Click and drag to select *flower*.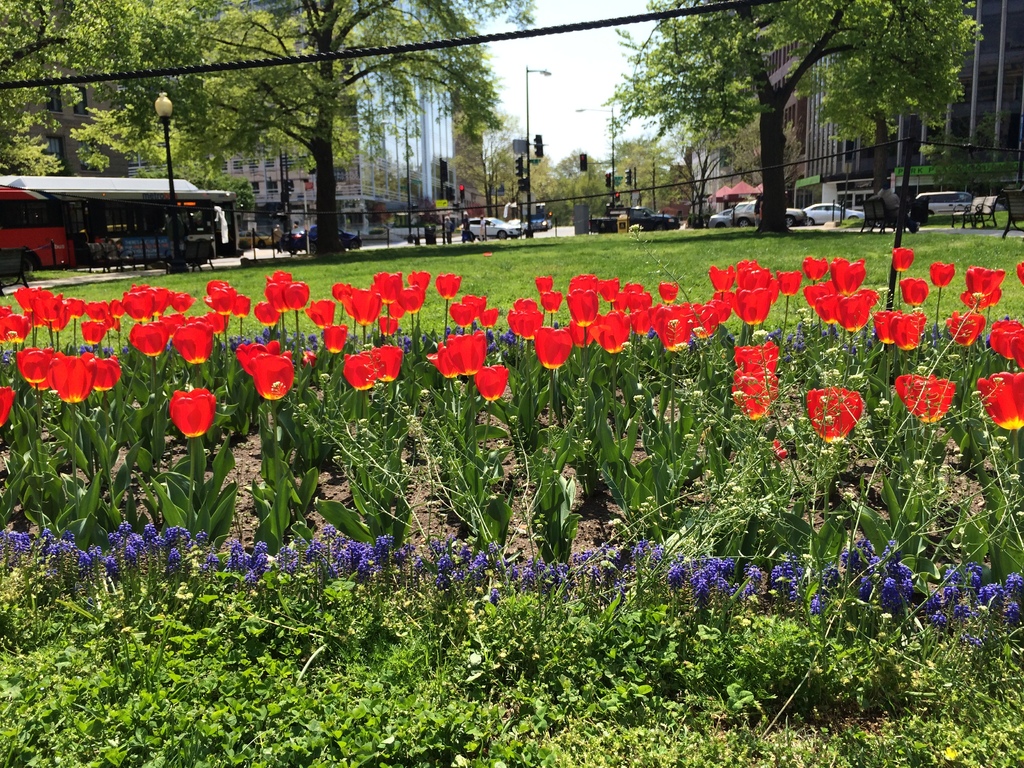
Selection: pyautogui.locateOnScreen(731, 337, 774, 388).
